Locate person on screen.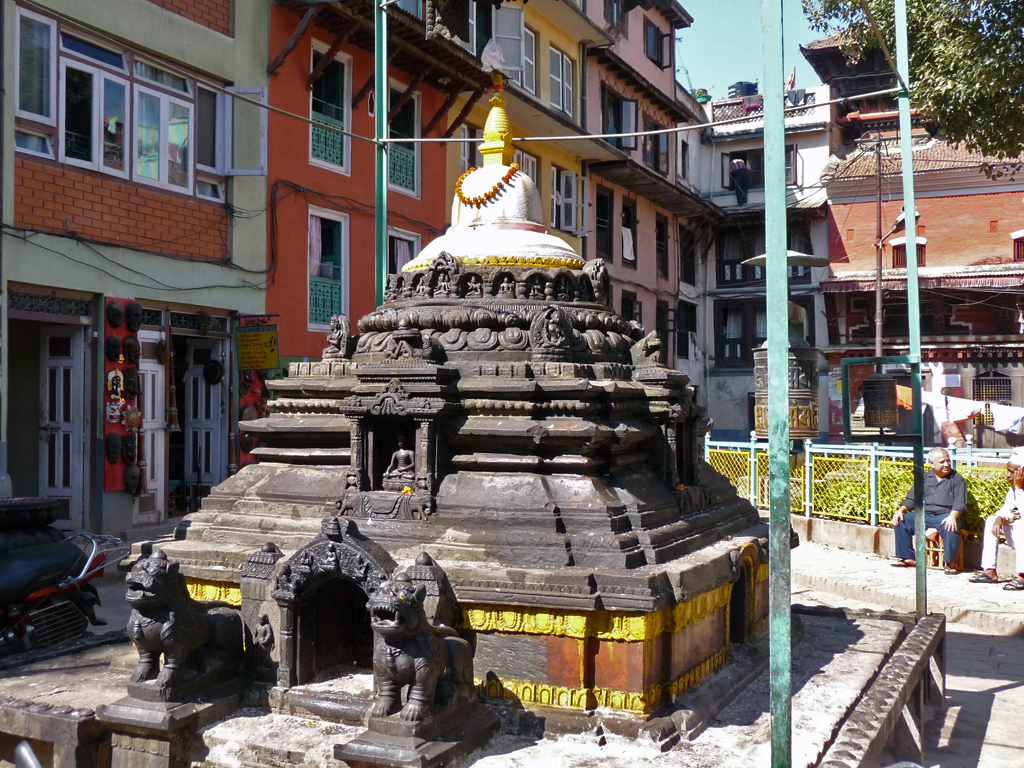
On screen at <box>891,442,968,577</box>.
